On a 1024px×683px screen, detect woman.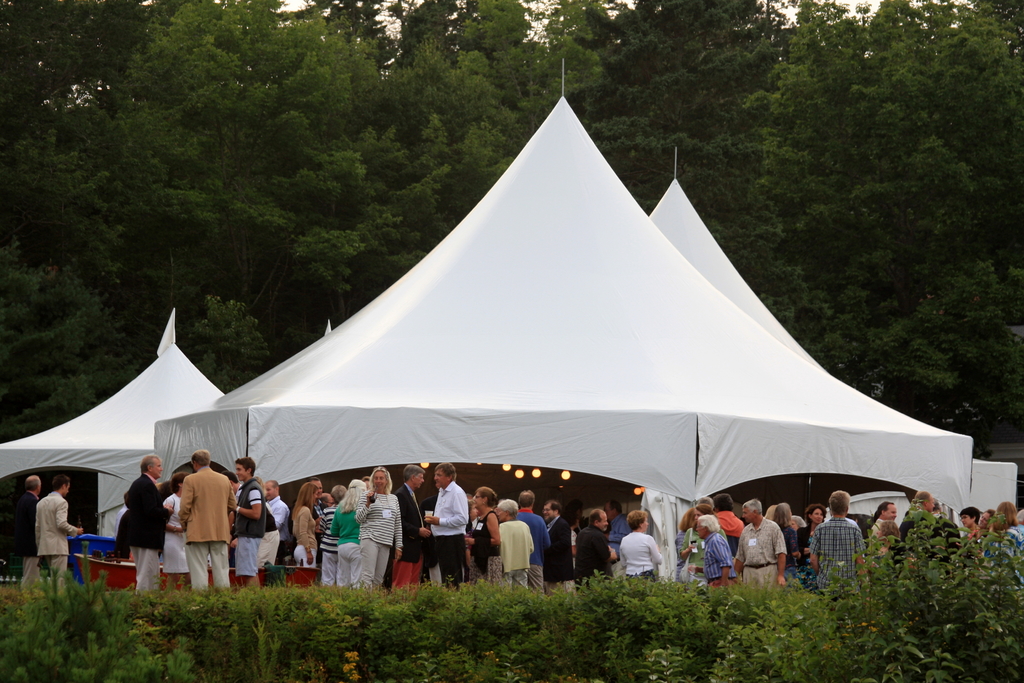
(356, 464, 405, 591).
